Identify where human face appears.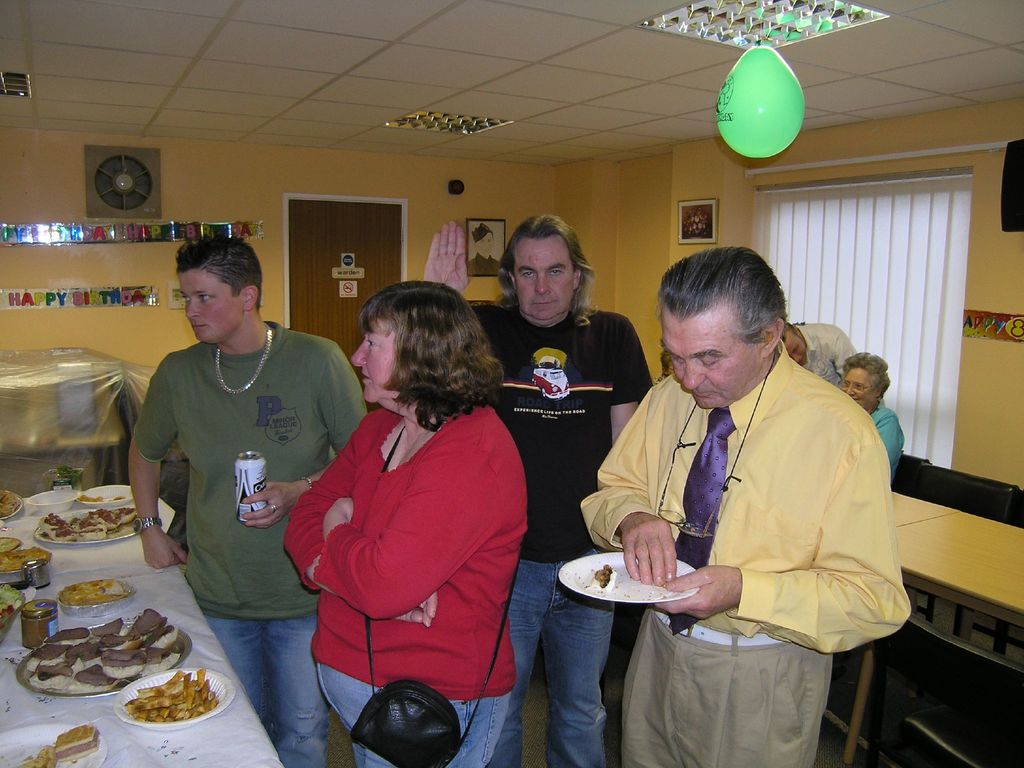
Appears at Rect(780, 331, 808, 362).
